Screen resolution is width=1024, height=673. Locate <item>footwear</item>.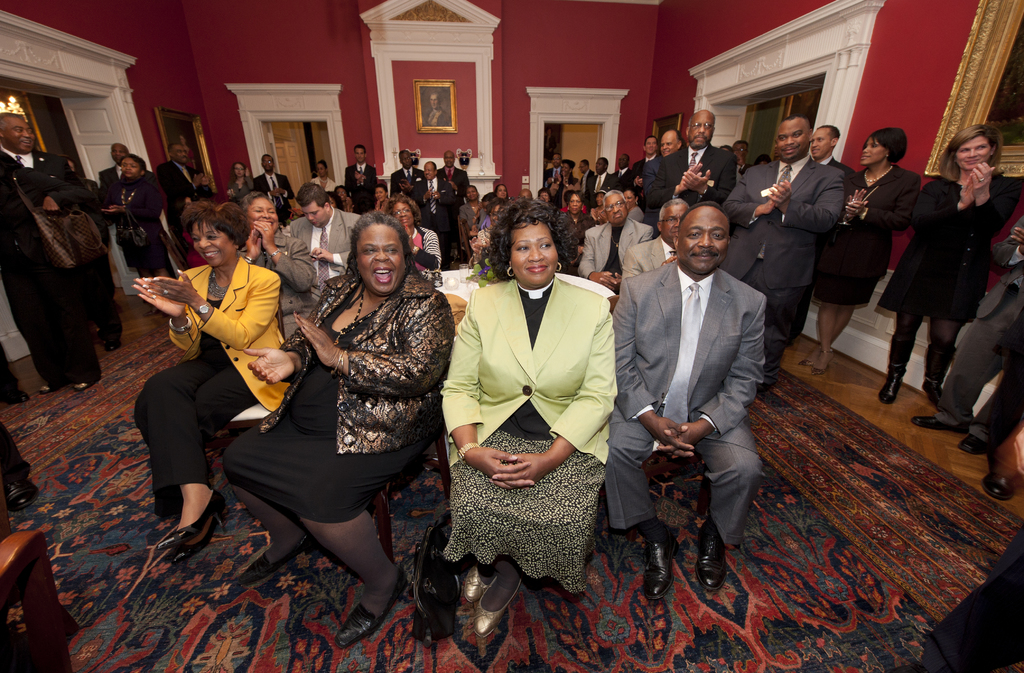
<region>329, 577, 397, 653</region>.
